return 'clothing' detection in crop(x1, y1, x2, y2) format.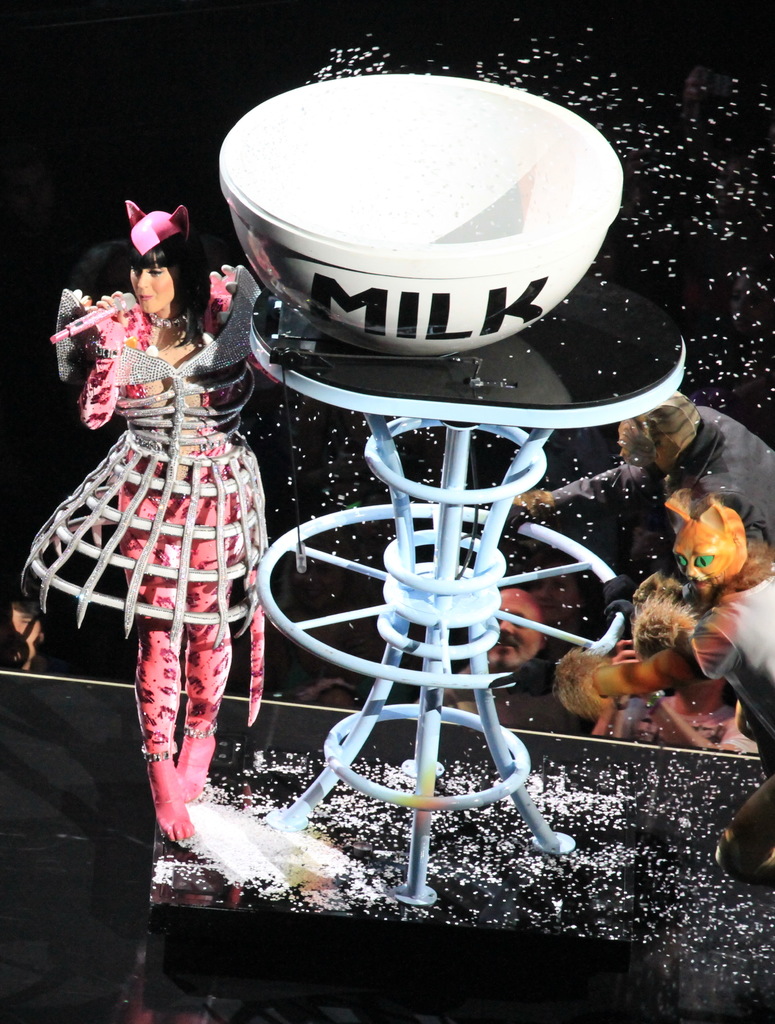
crop(566, 393, 774, 615).
